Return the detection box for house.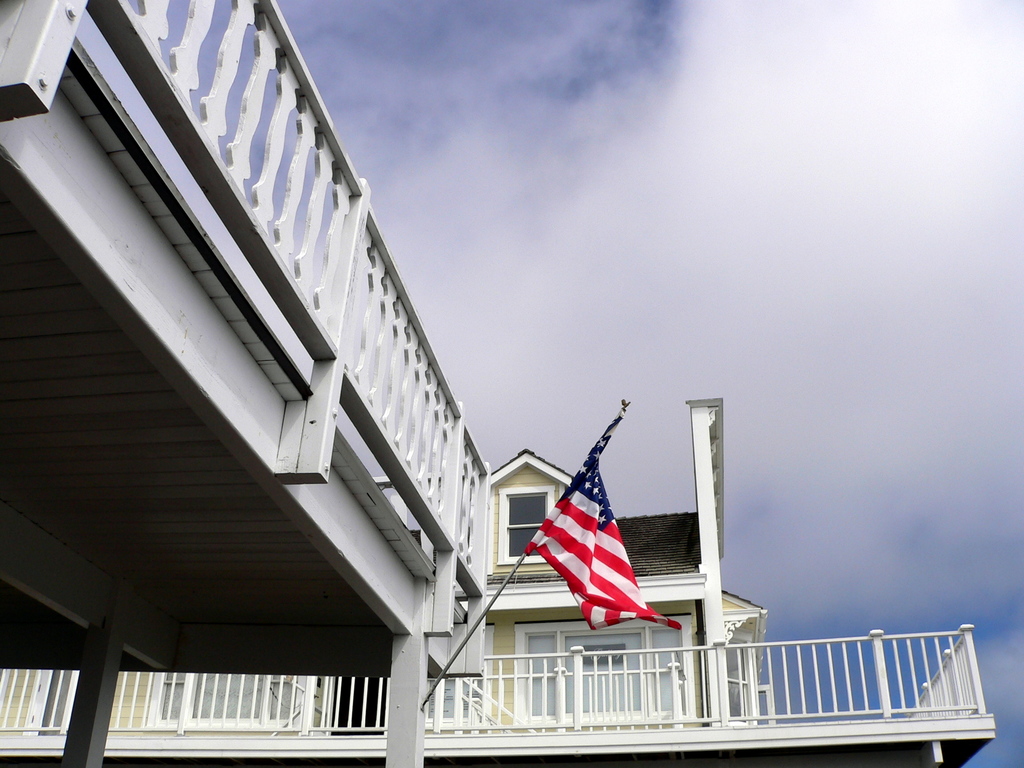
(left=0, top=449, right=996, bottom=767).
